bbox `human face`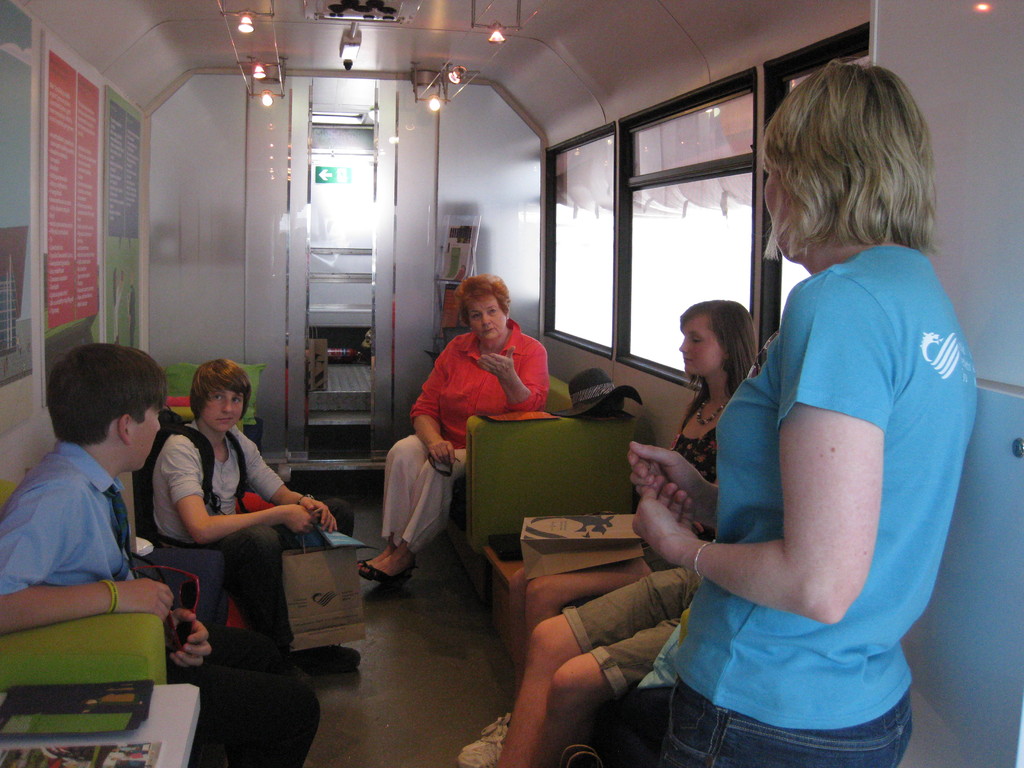
locate(209, 388, 243, 429)
